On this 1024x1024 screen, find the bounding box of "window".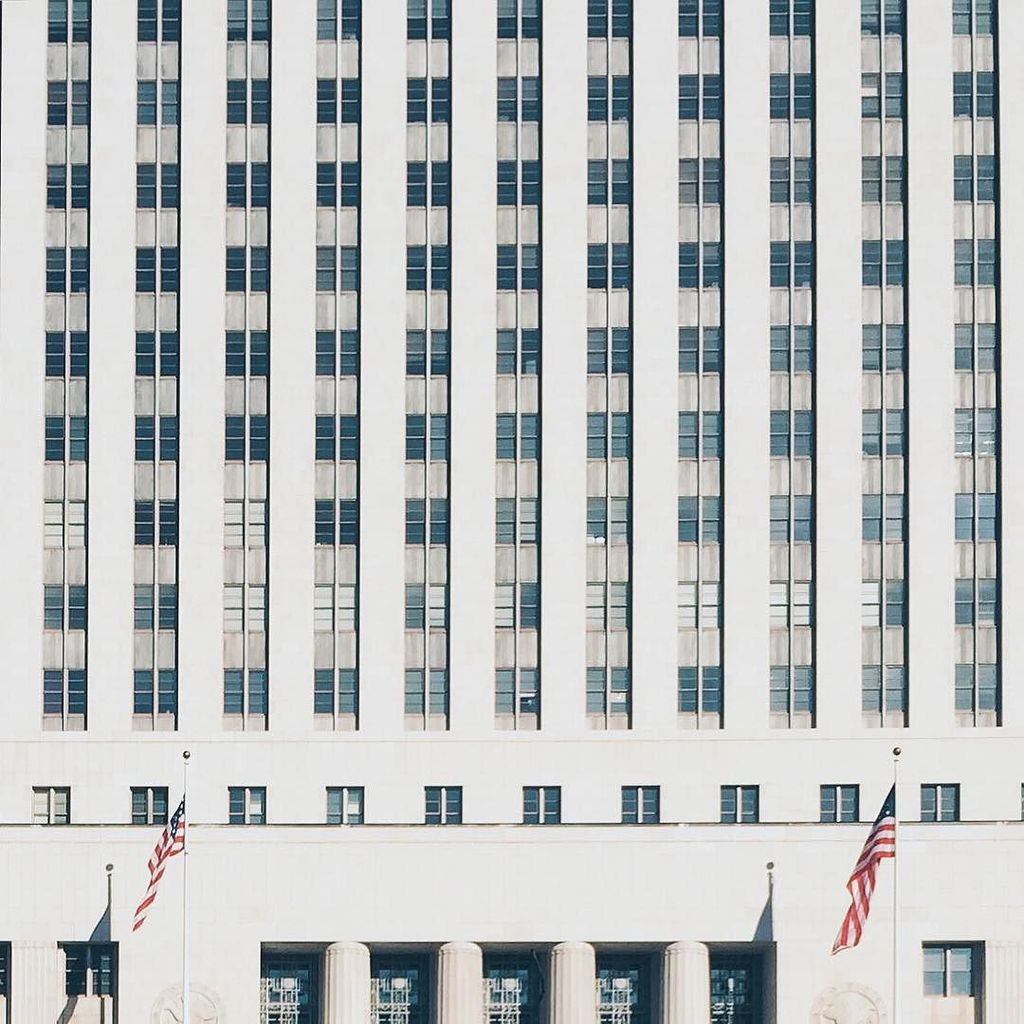
Bounding box: (x1=919, y1=936, x2=991, y2=1023).
